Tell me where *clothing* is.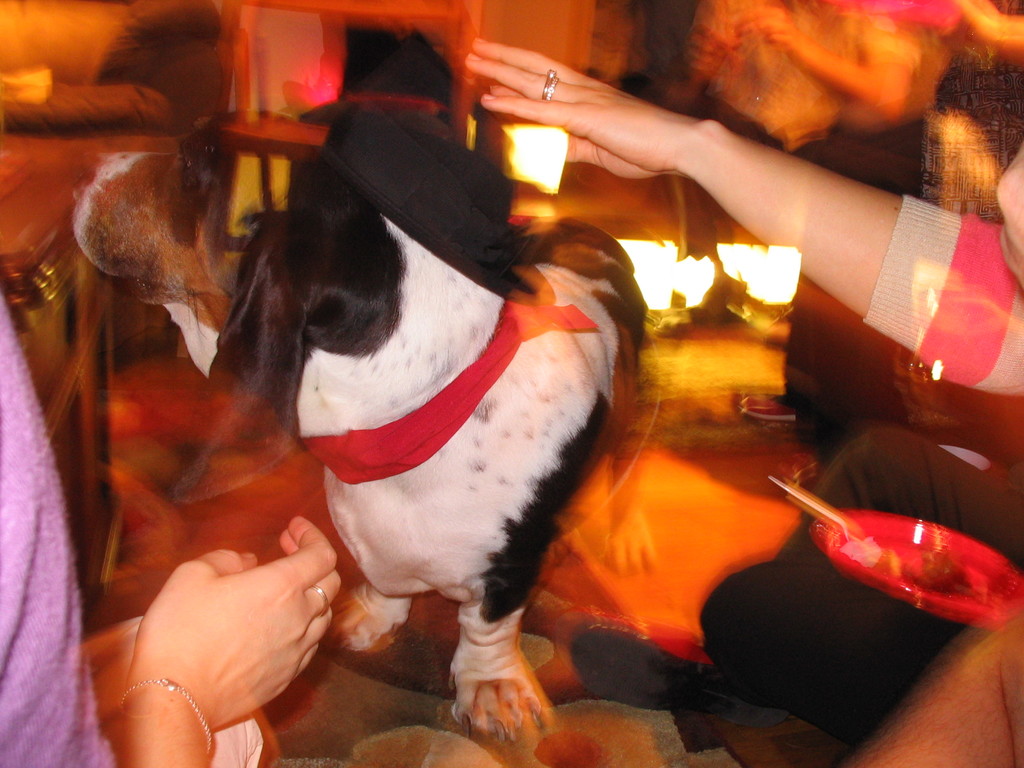
*clothing* is at BBox(0, 292, 266, 767).
